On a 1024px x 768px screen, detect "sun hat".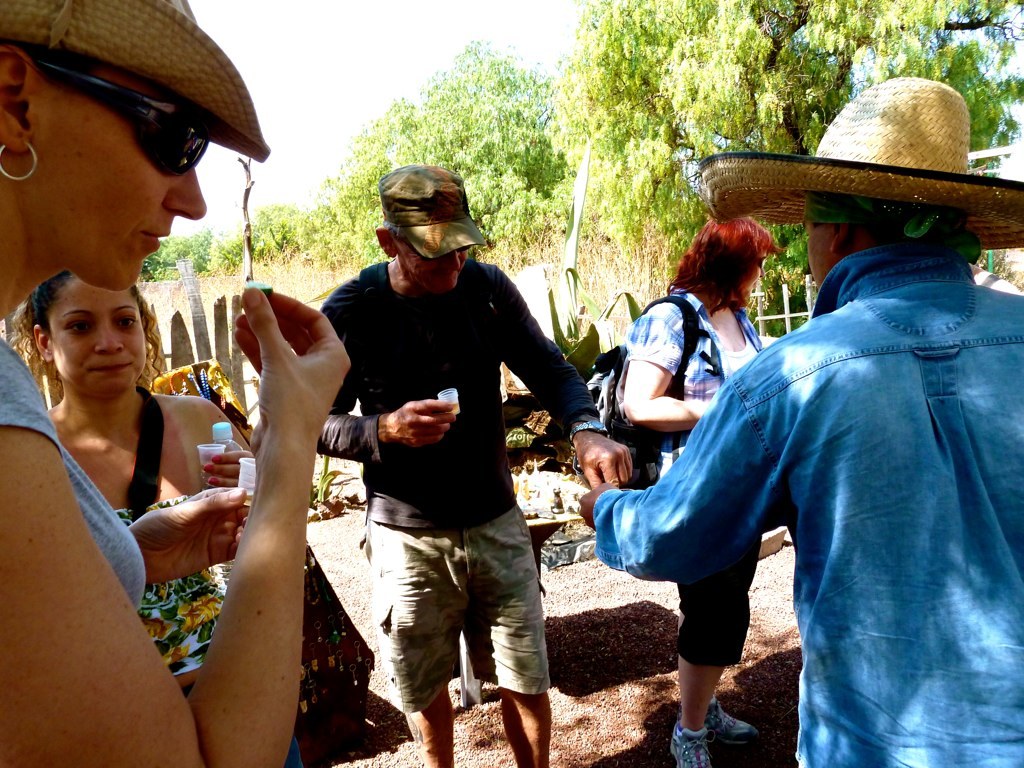
[left=375, top=159, right=489, bottom=260].
